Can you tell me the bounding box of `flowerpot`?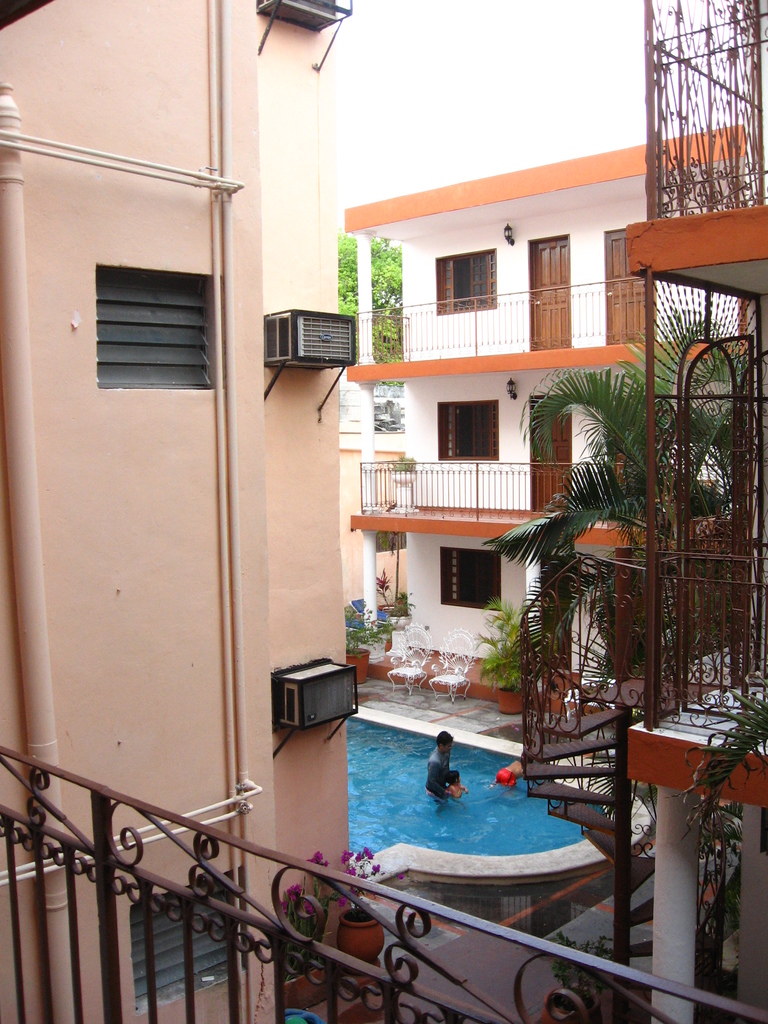
BBox(338, 908, 385, 964).
